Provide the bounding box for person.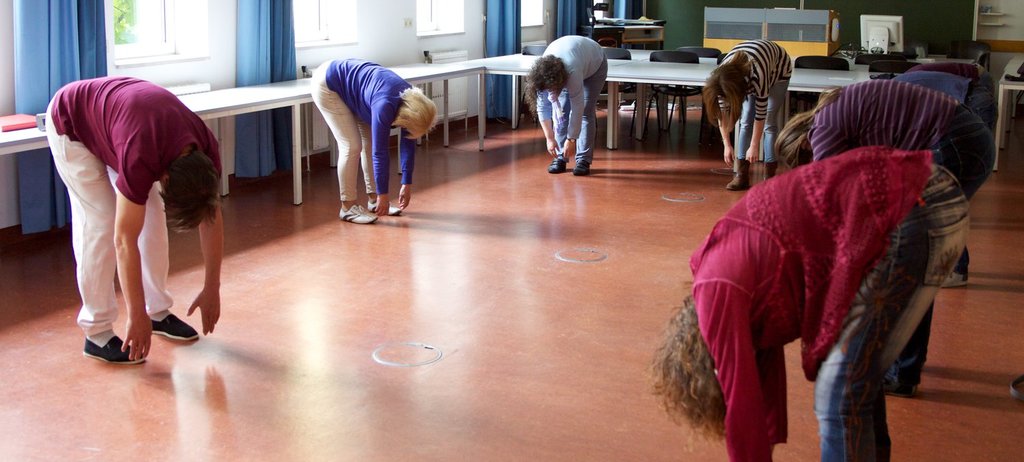
box(310, 55, 436, 226).
